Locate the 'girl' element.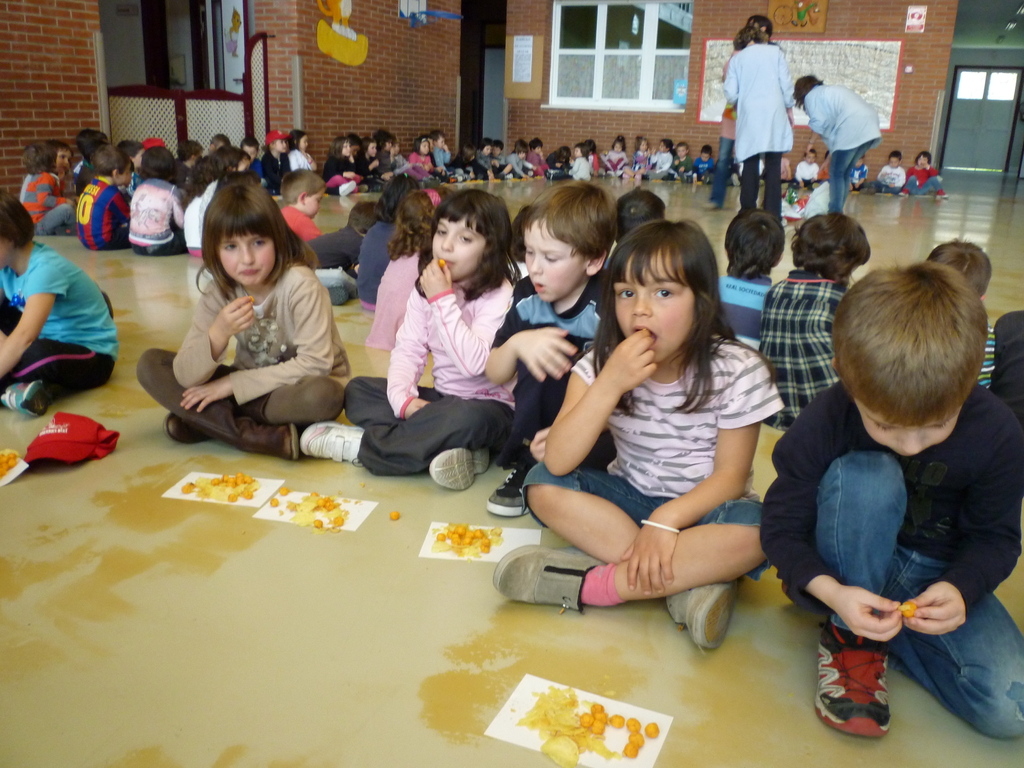
Element bbox: [x1=135, y1=182, x2=351, y2=461].
